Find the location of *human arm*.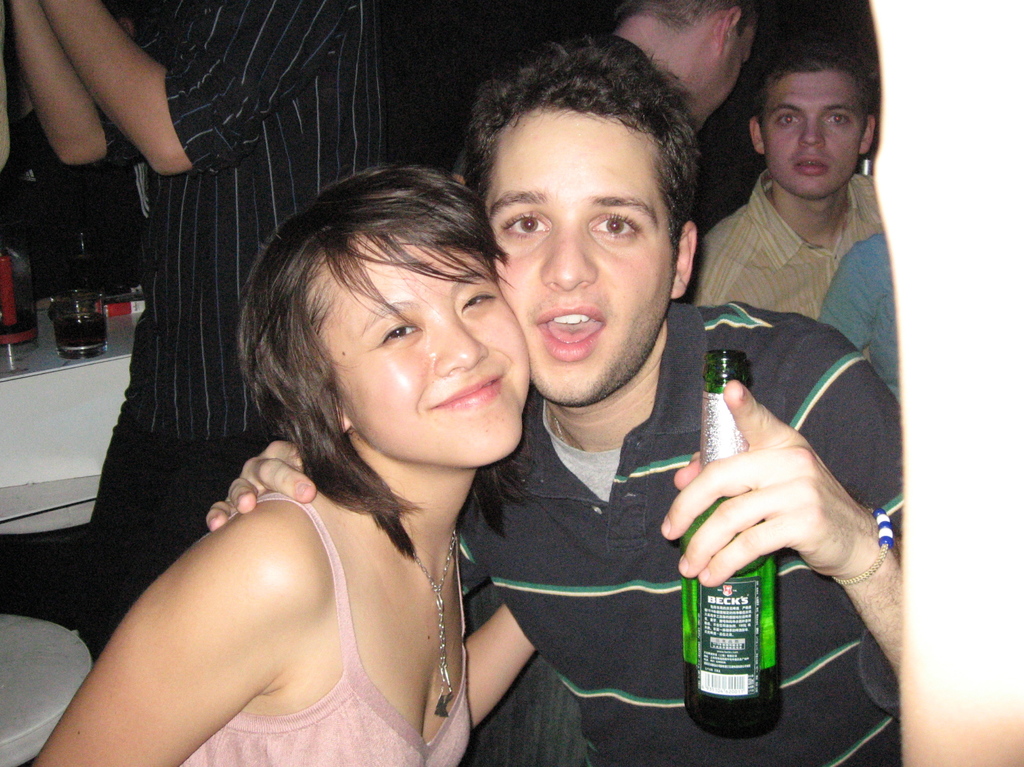
Location: x1=824, y1=226, x2=890, y2=339.
